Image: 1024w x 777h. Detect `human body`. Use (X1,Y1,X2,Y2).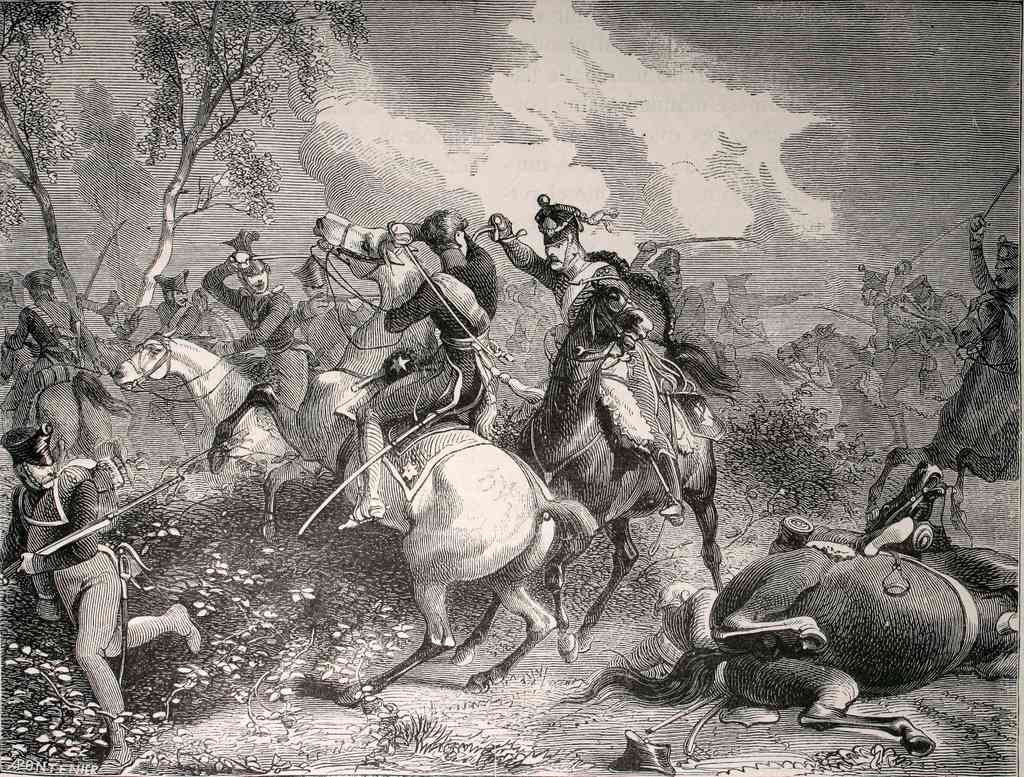
(920,206,1023,492).
